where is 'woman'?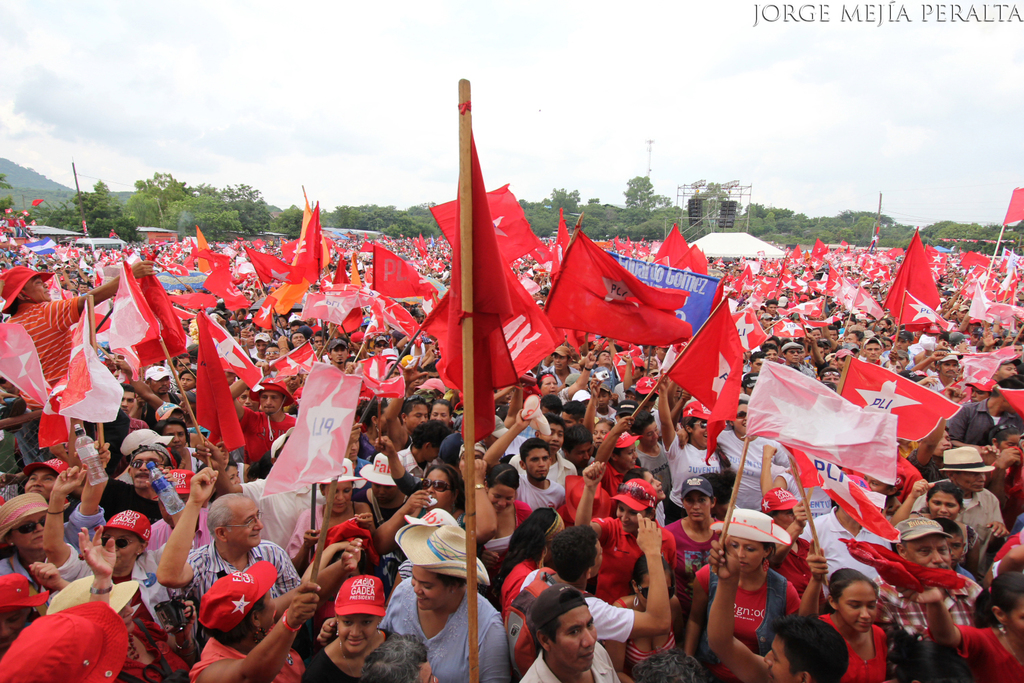
[left=184, top=538, right=366, bottom=682].
